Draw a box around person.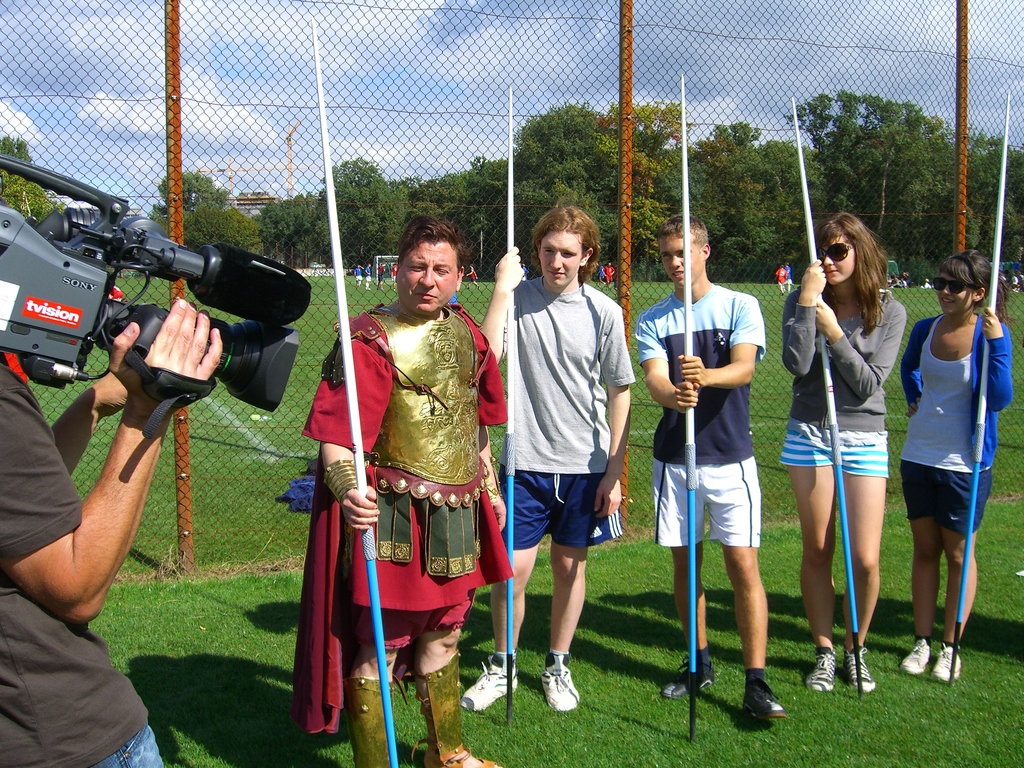
locate(376, 262, 385, 289).
